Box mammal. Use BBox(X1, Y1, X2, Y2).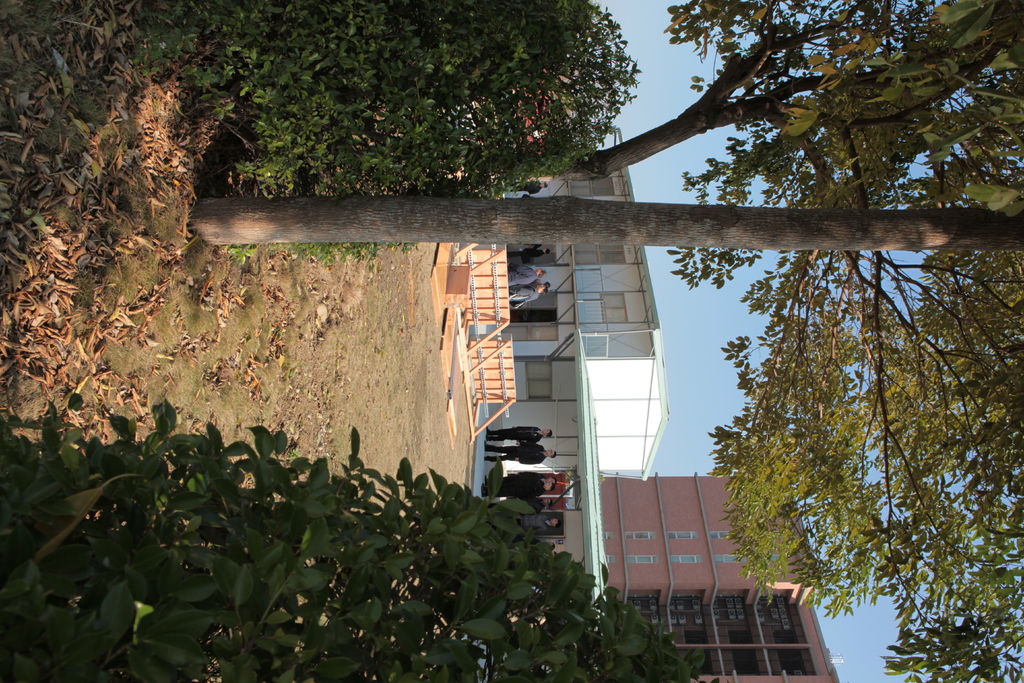
BBox(480, 498, 562, 531).
